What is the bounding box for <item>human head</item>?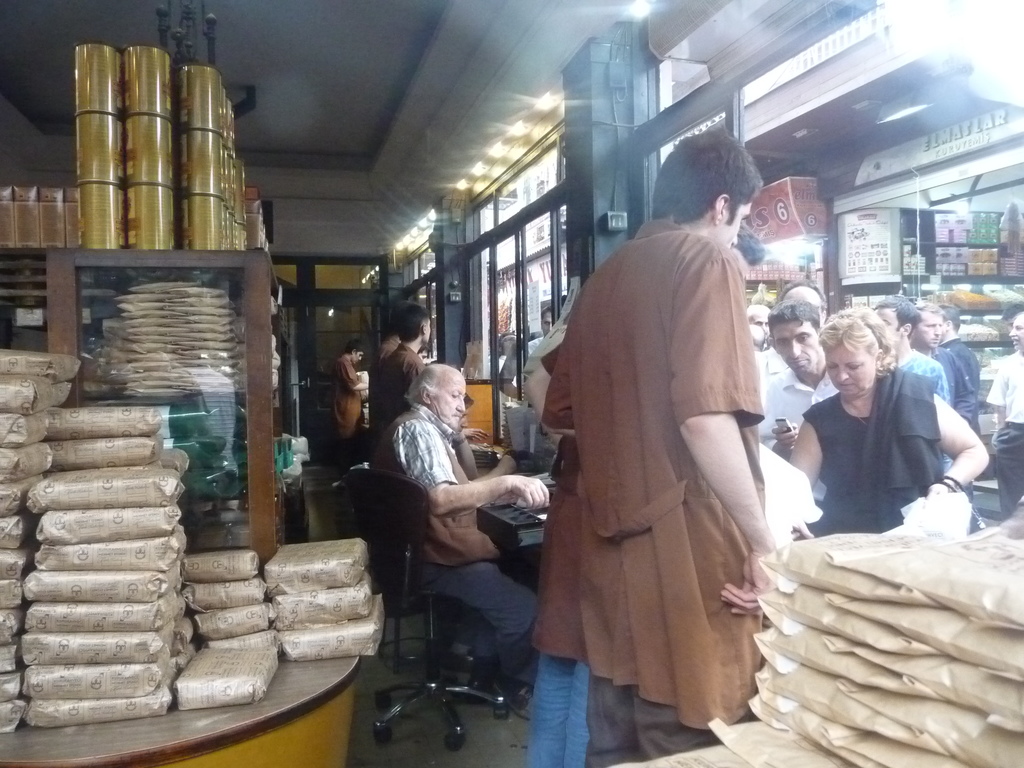
left=540, top=306, right=557, bottom=338.
